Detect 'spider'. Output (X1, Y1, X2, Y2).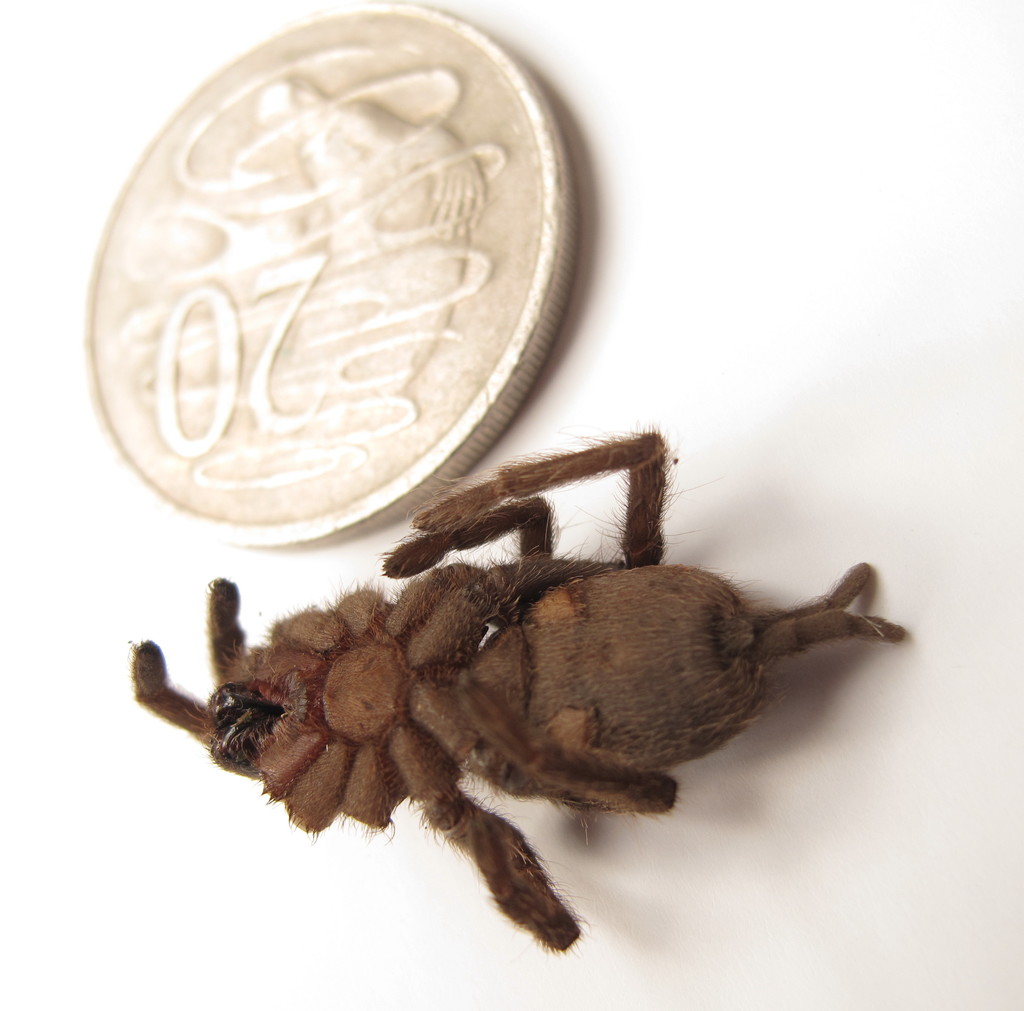
(126, 422, 909, 954).
